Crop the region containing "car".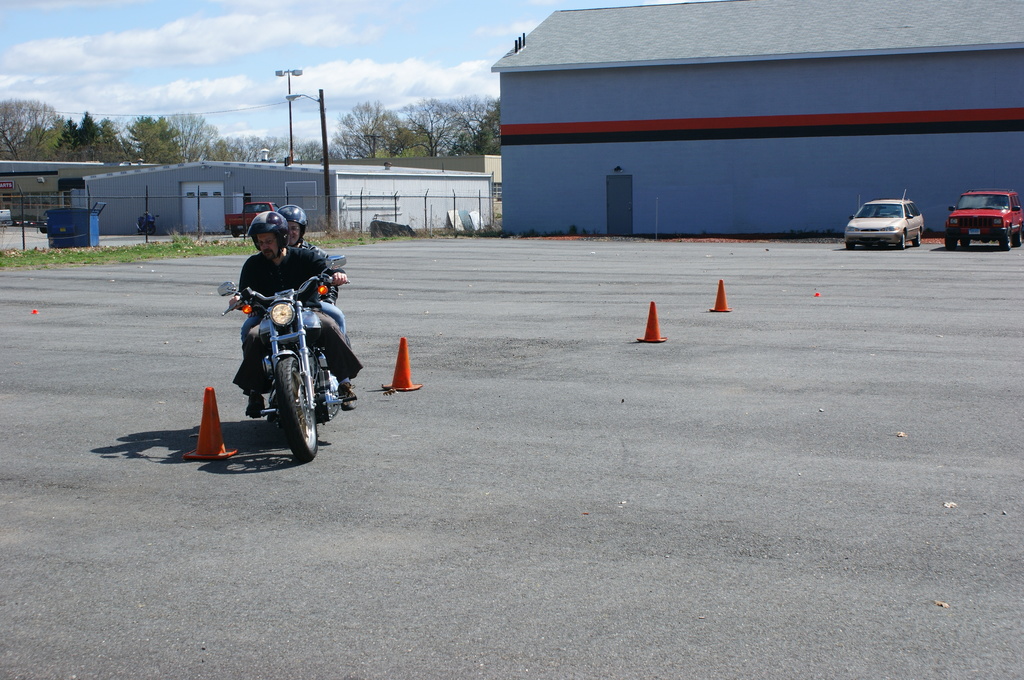
Crop region: <bbox>844, 190, 932, 251</bbox>.
